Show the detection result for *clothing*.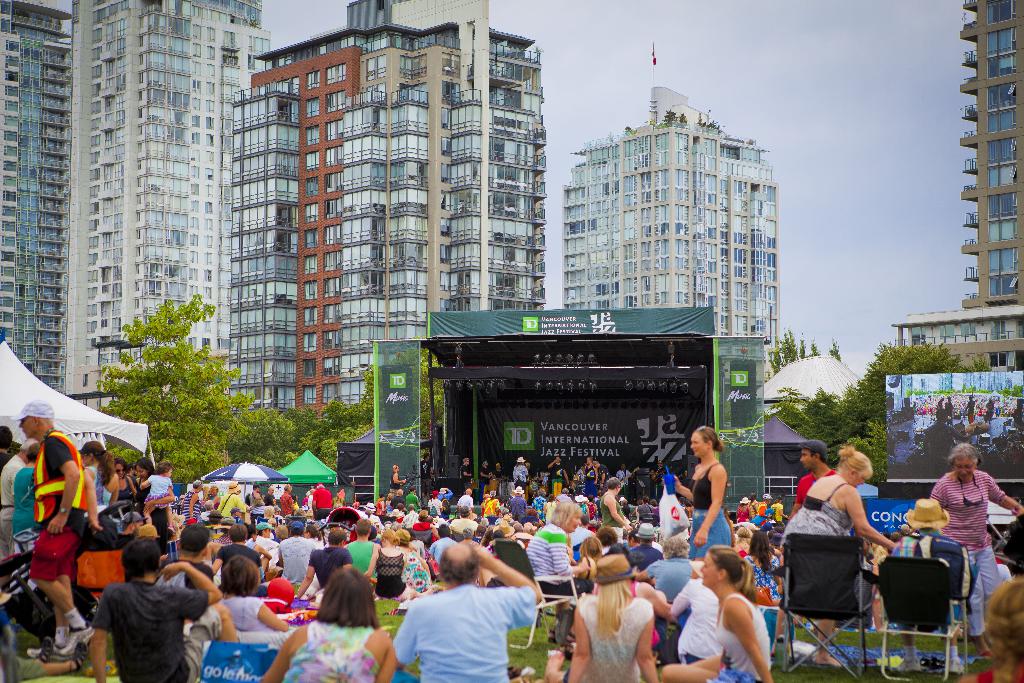
483 466 490 492.
